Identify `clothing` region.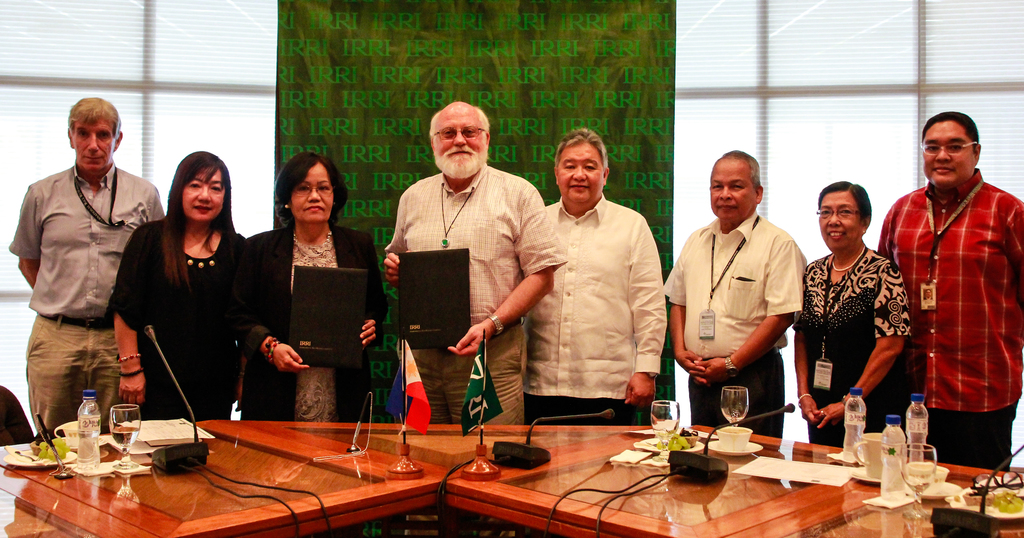
Region: (869,168,1023,403).
